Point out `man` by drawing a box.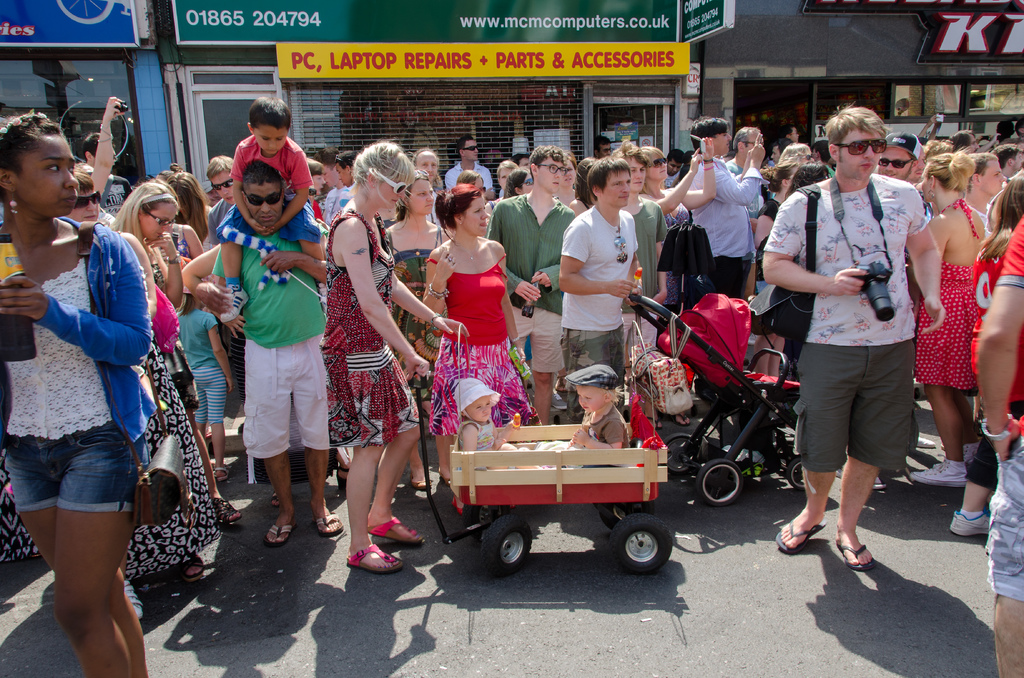
728, 122, 766, 289.
